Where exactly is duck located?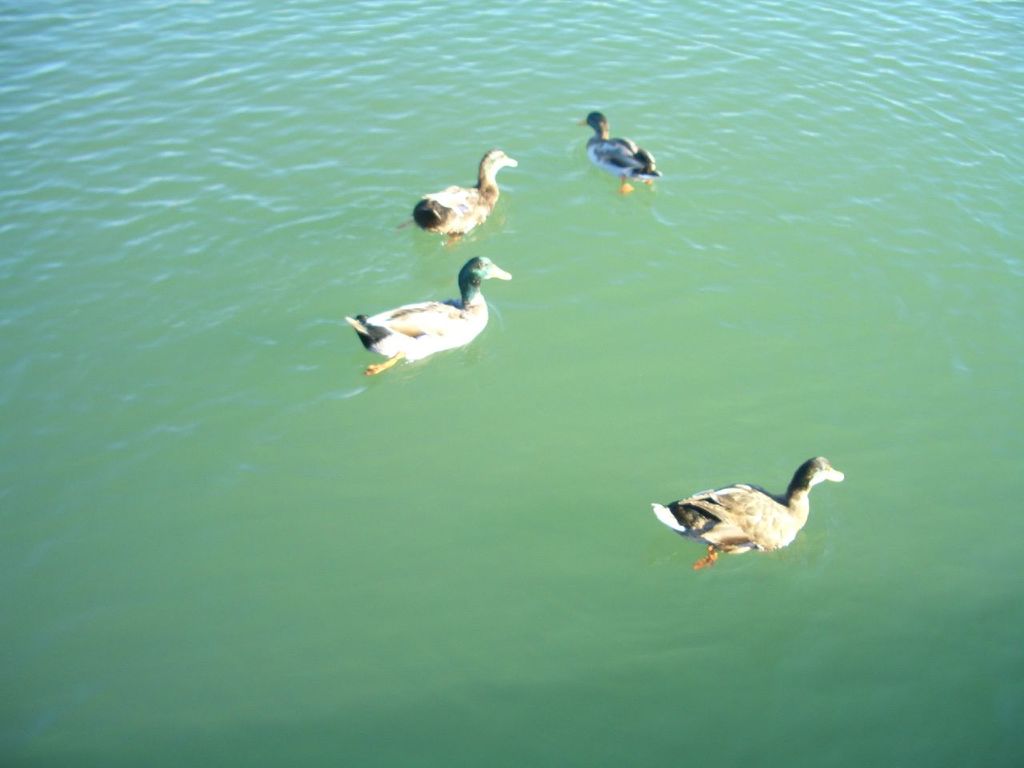
Its bounding box is 402 148 518 248.
